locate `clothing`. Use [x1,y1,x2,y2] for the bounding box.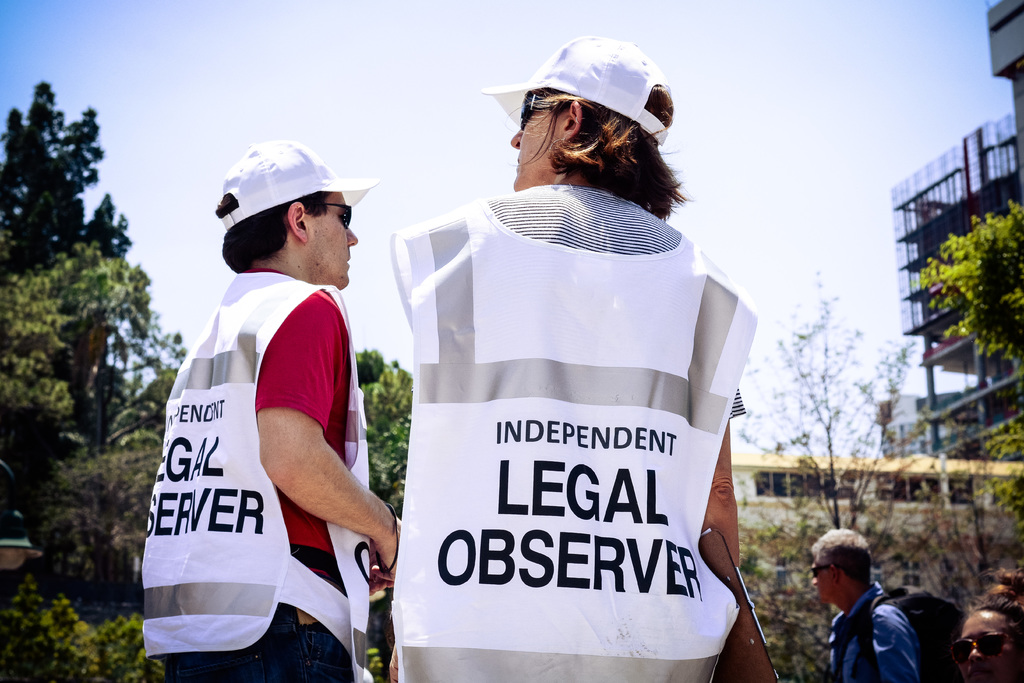
[390,186,740,682].
